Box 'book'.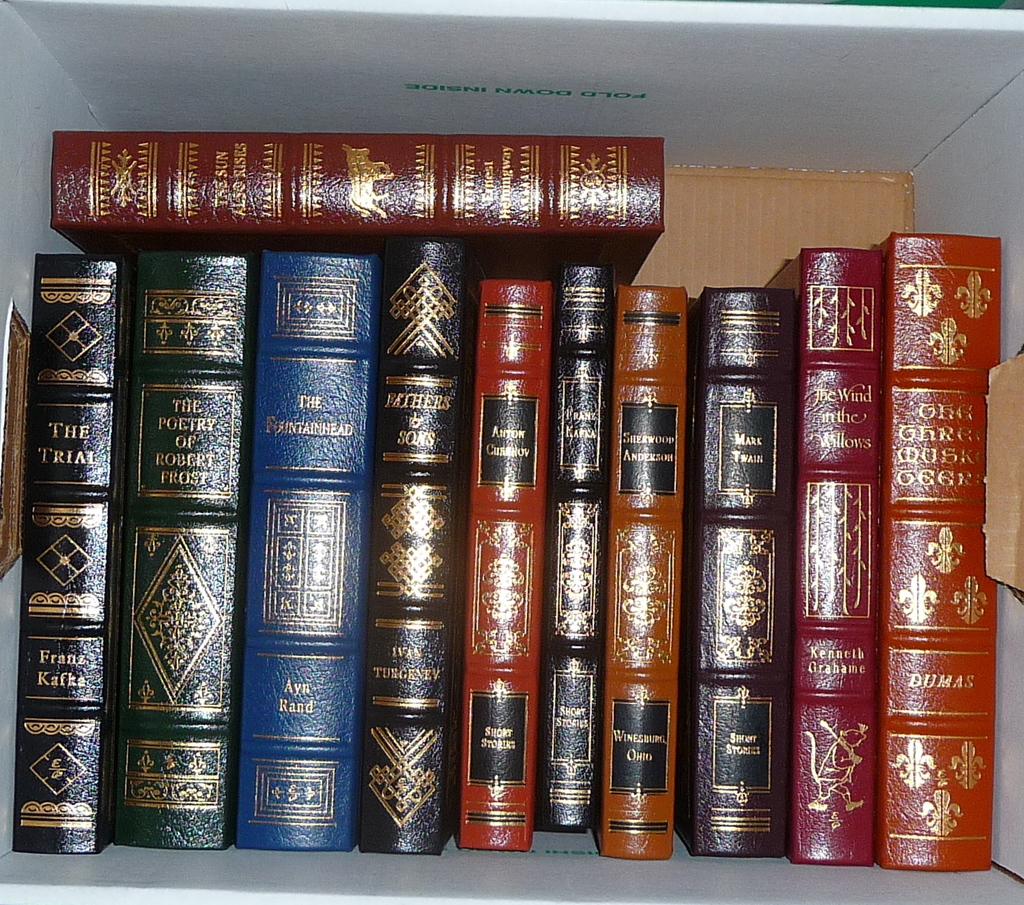
235 247 378 856.
